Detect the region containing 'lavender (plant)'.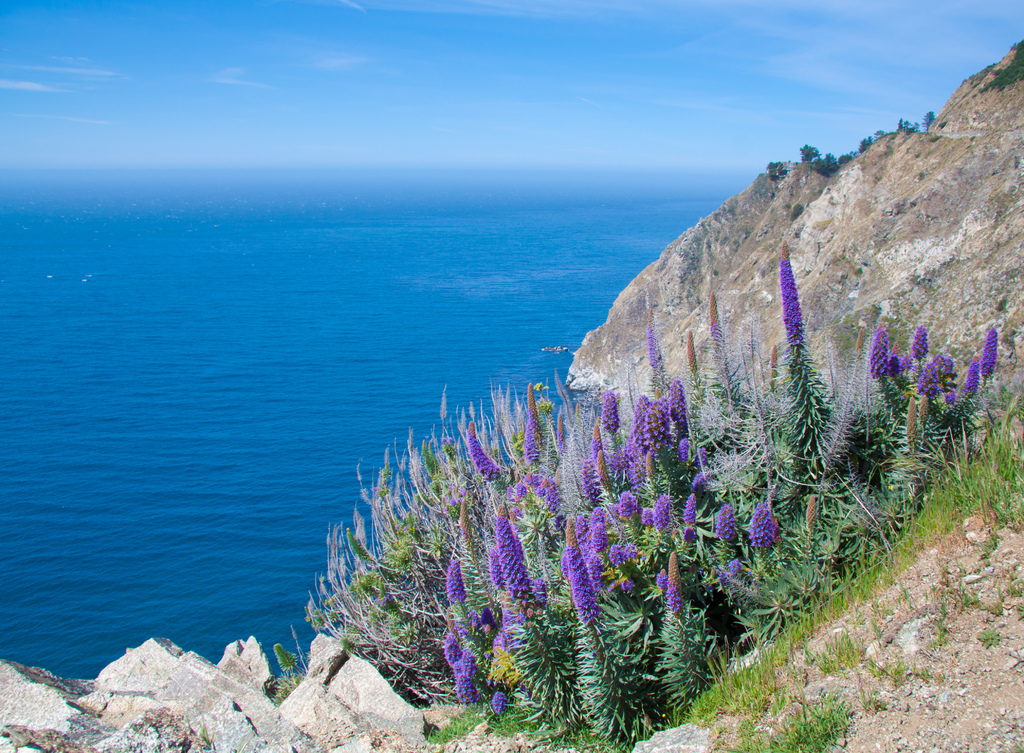
region(575, 457, 603, 505).
